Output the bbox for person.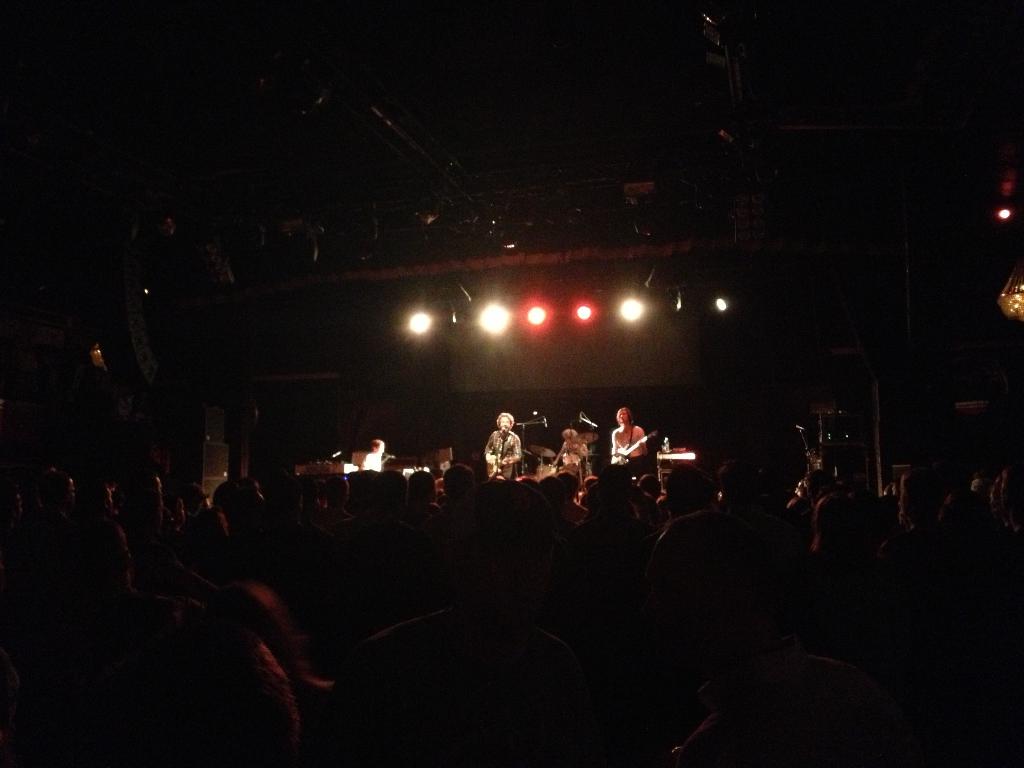
(x1=487, y1=412, x2=523, y2=481).
